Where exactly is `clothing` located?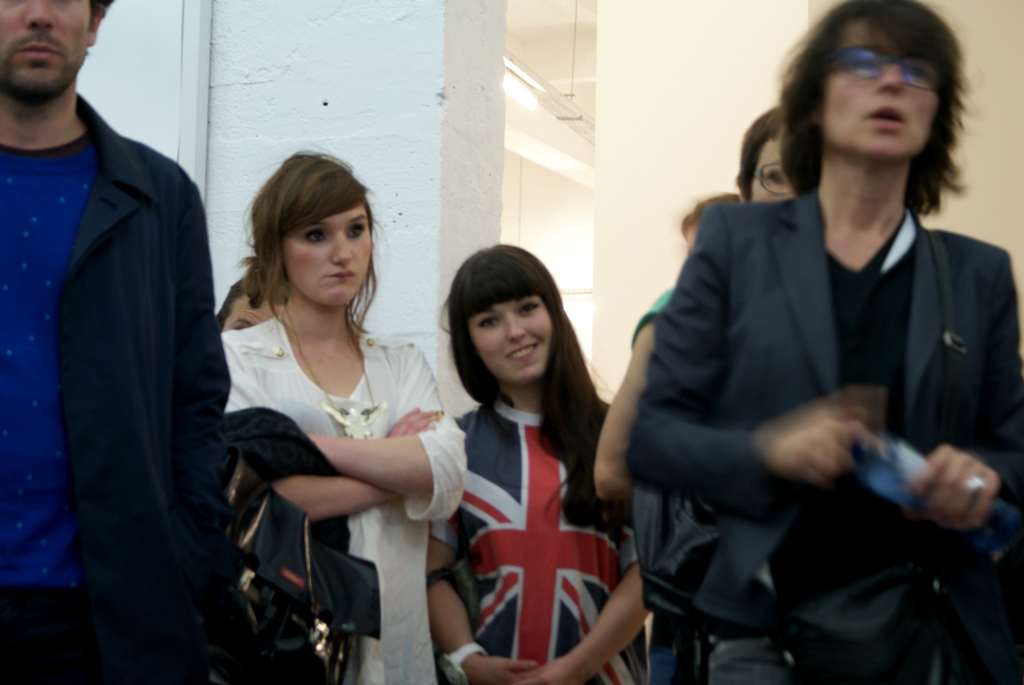
Its bounding box is select_region(0, 94, 235, 681).
